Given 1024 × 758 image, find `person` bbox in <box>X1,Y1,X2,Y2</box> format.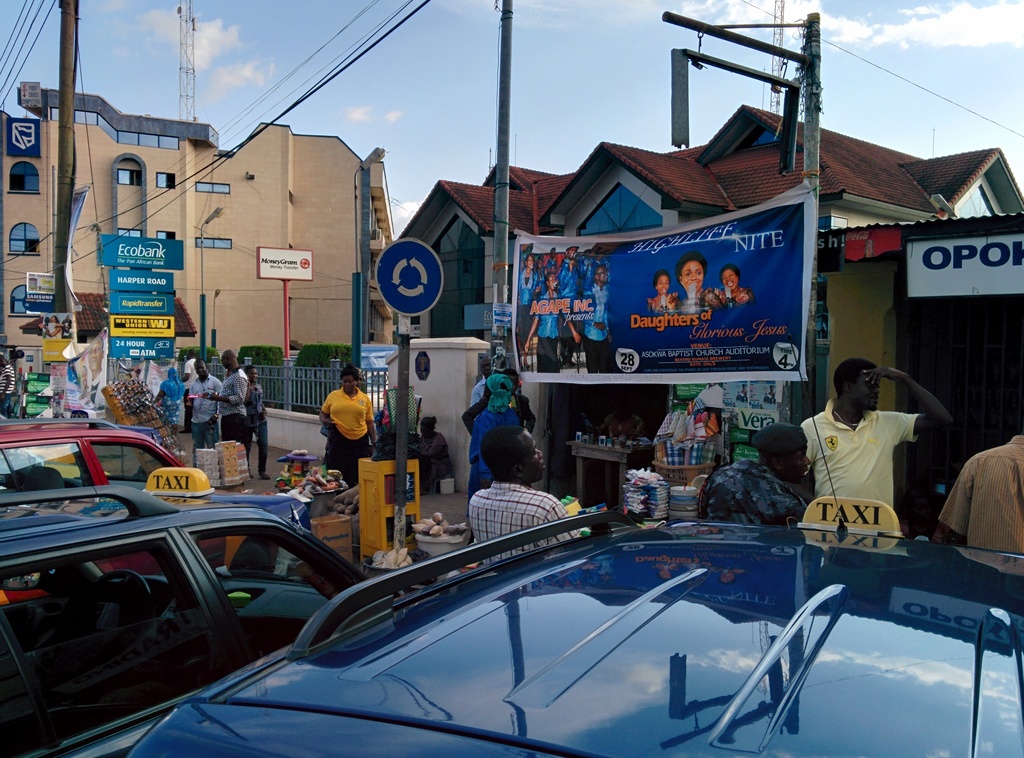
<box>320,367,381,487</box>.
